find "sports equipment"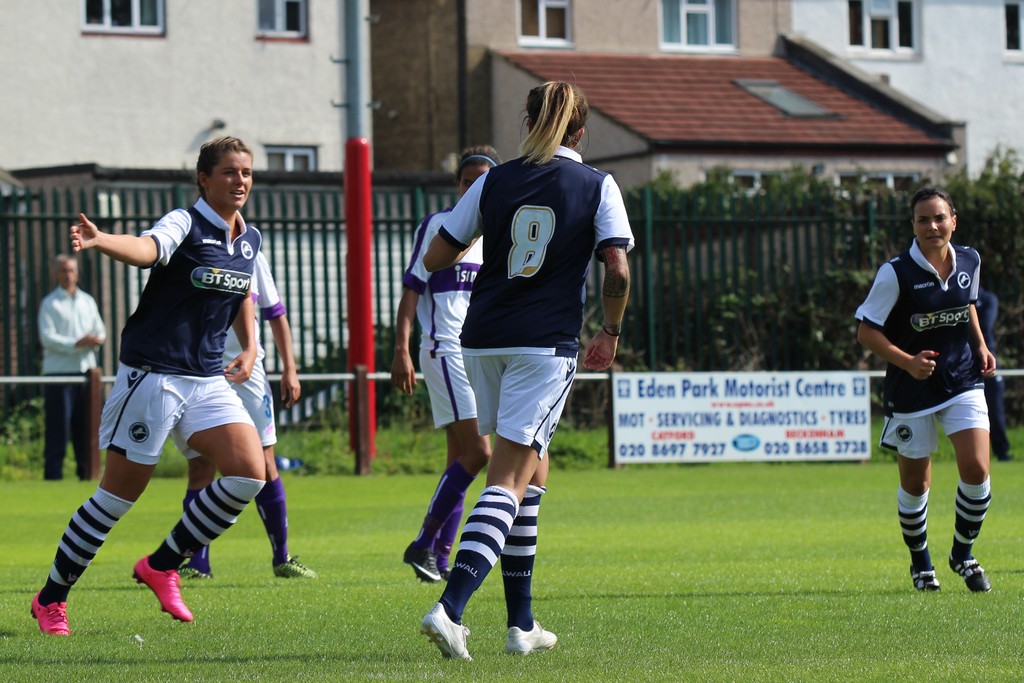
l=909, t=566, r=942, b=595
